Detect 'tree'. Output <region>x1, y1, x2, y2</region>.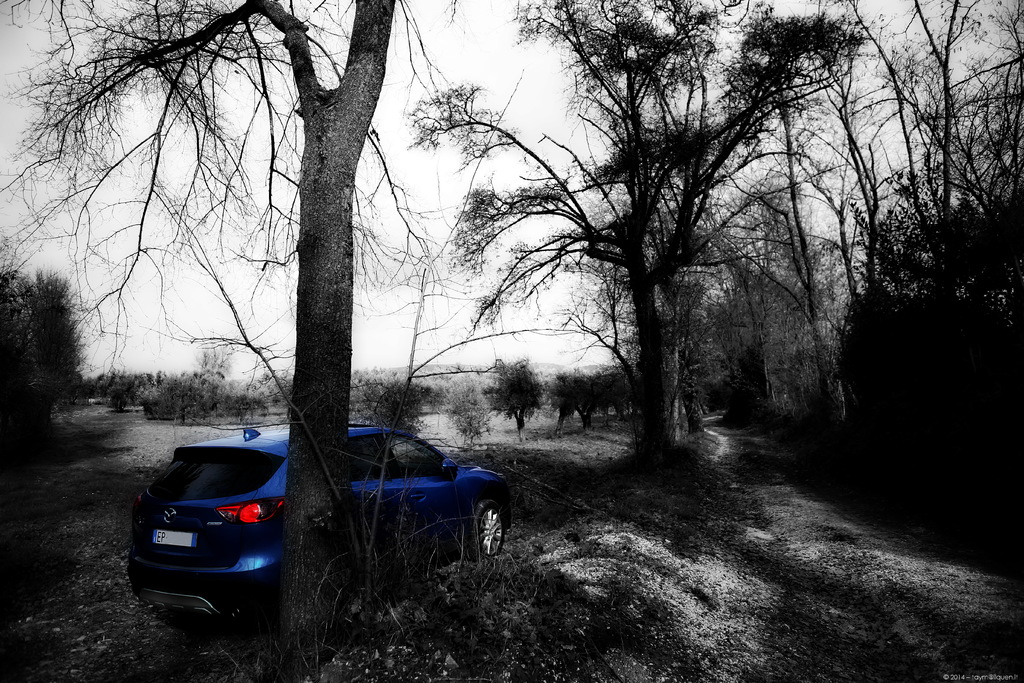
<region>0, 0, 422, 638</region>.
